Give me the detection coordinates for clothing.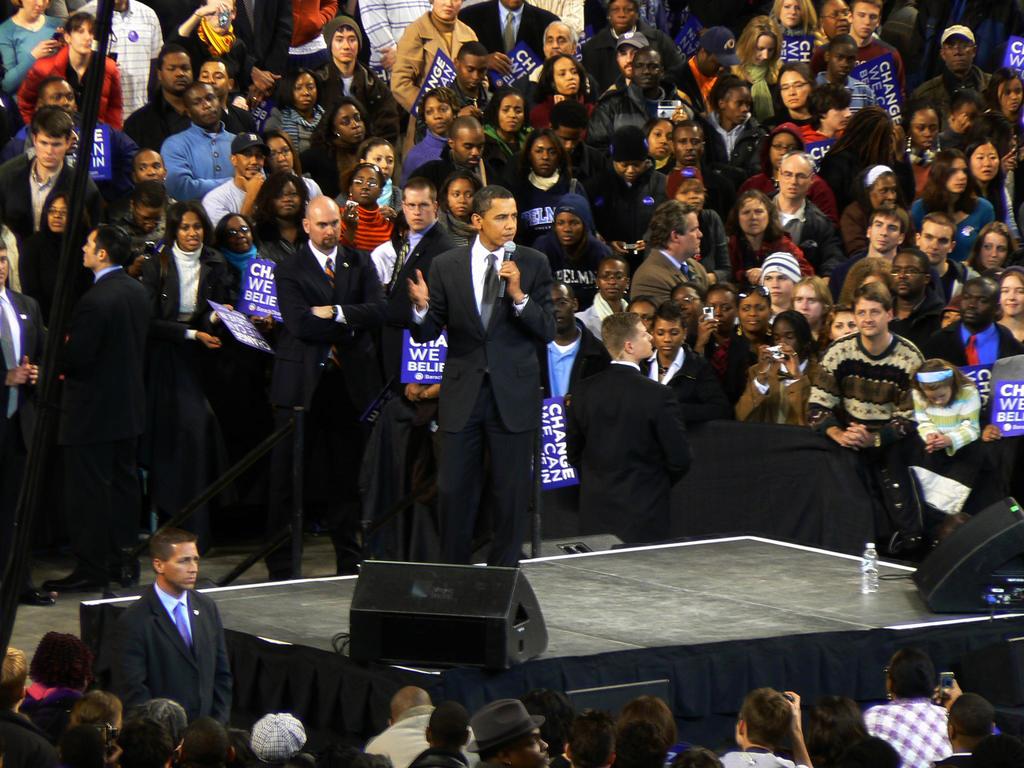
[left=929, top=256, right=976, bottom=301].
